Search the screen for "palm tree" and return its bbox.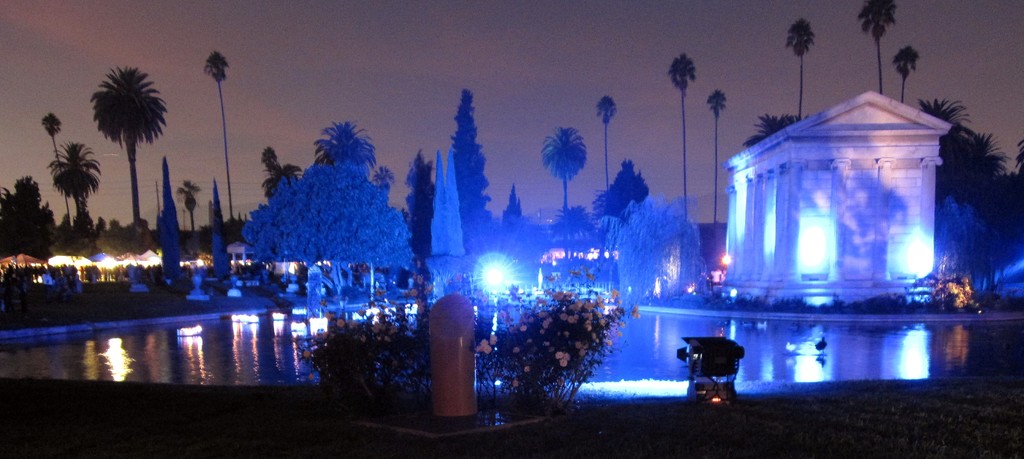
Found: [x1=666, y1=51, x2=700, y2=228].
